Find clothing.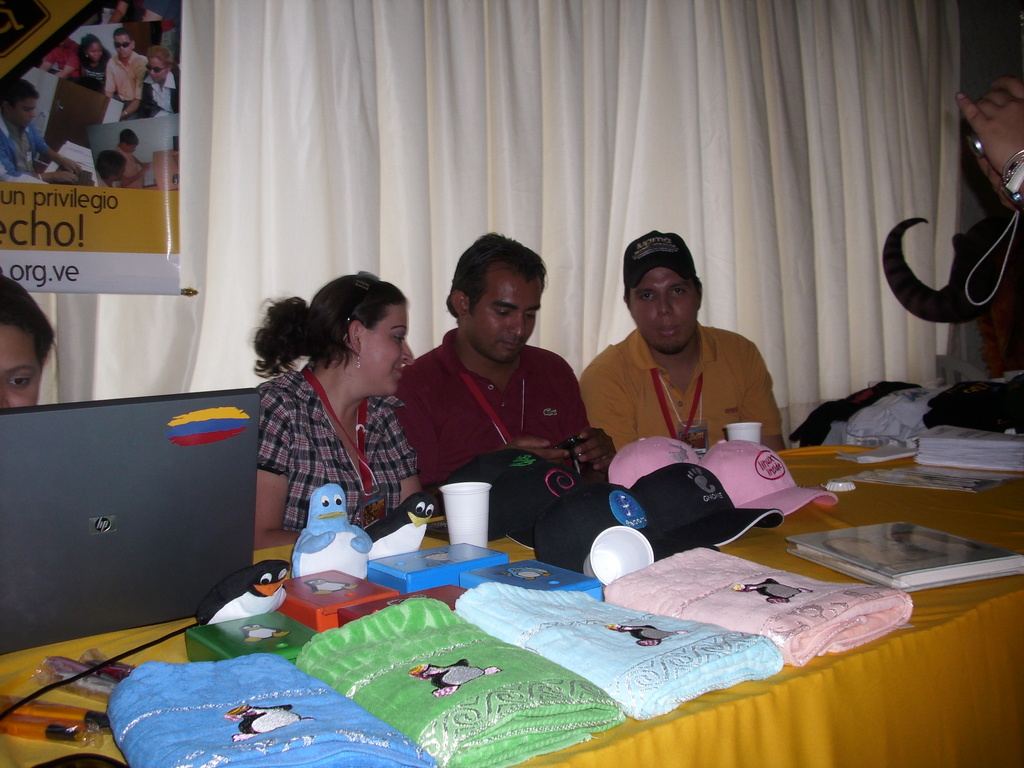
[x1=79, y1=58, x2=107, y2=82].
